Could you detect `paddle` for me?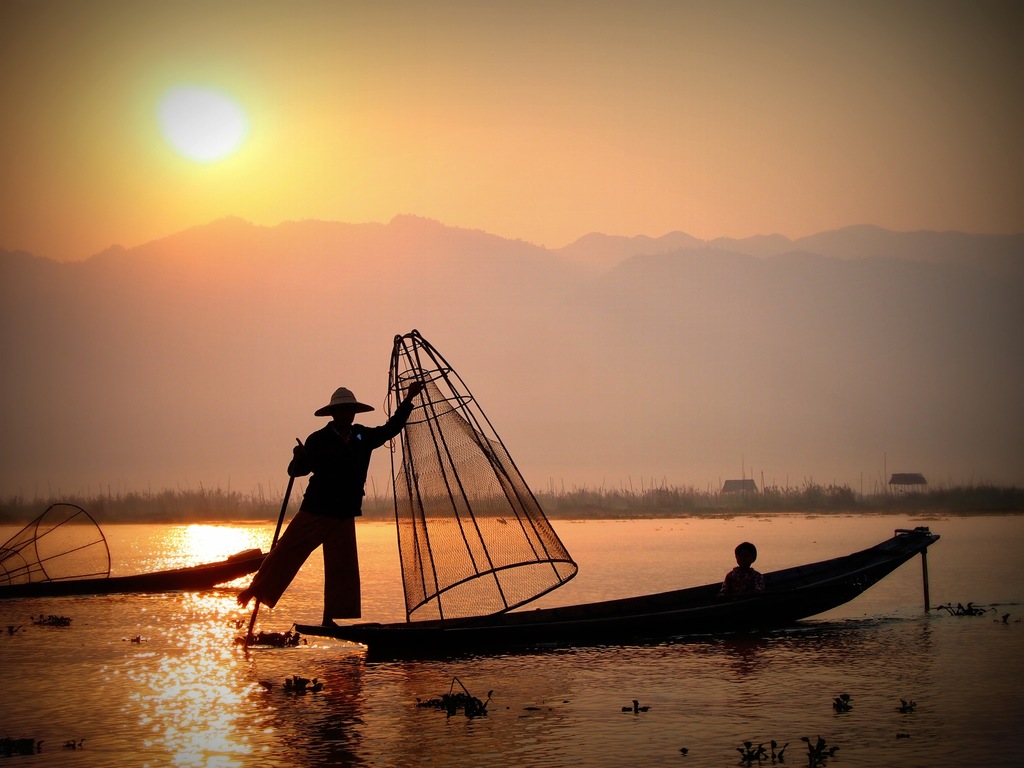
Detection result: 243:436:303:641.
